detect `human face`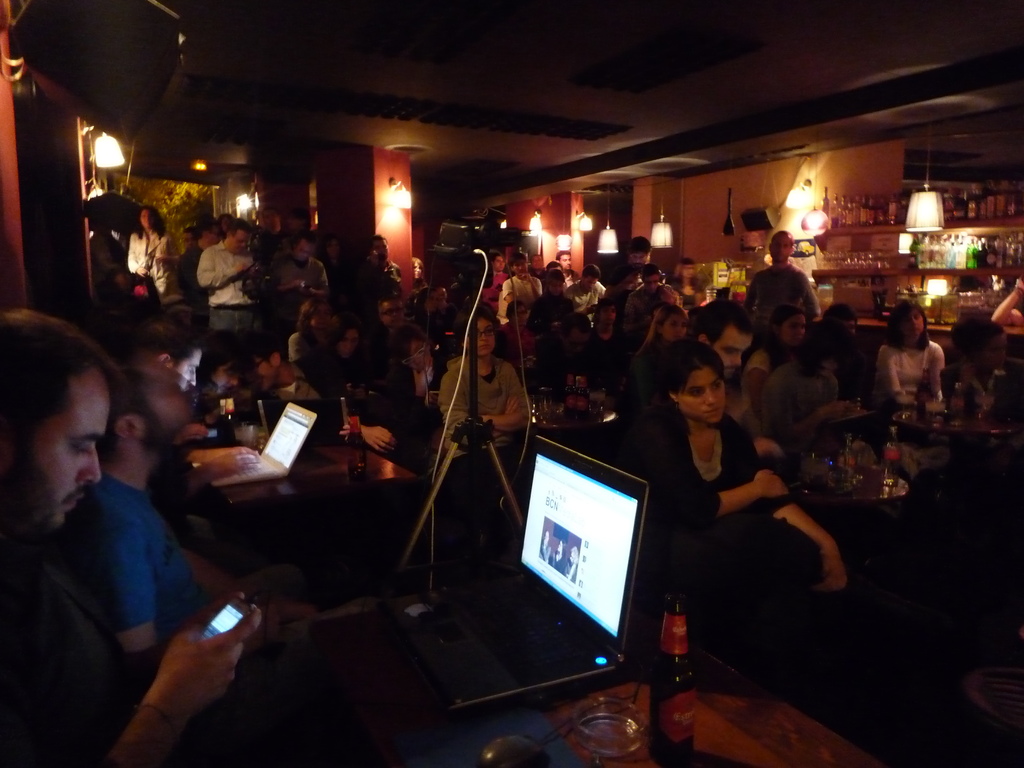
box=[663, 316, 689, 340]
